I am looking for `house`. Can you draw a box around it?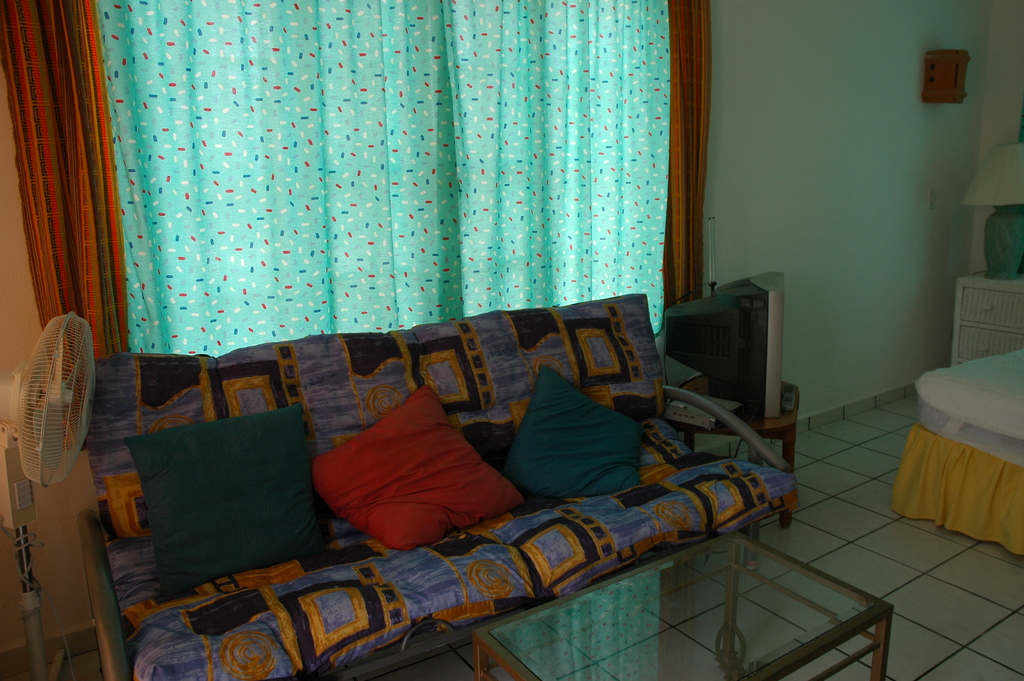
Sure, the bounding box is <bbox>0, 0, 931, 680</bbox>.
